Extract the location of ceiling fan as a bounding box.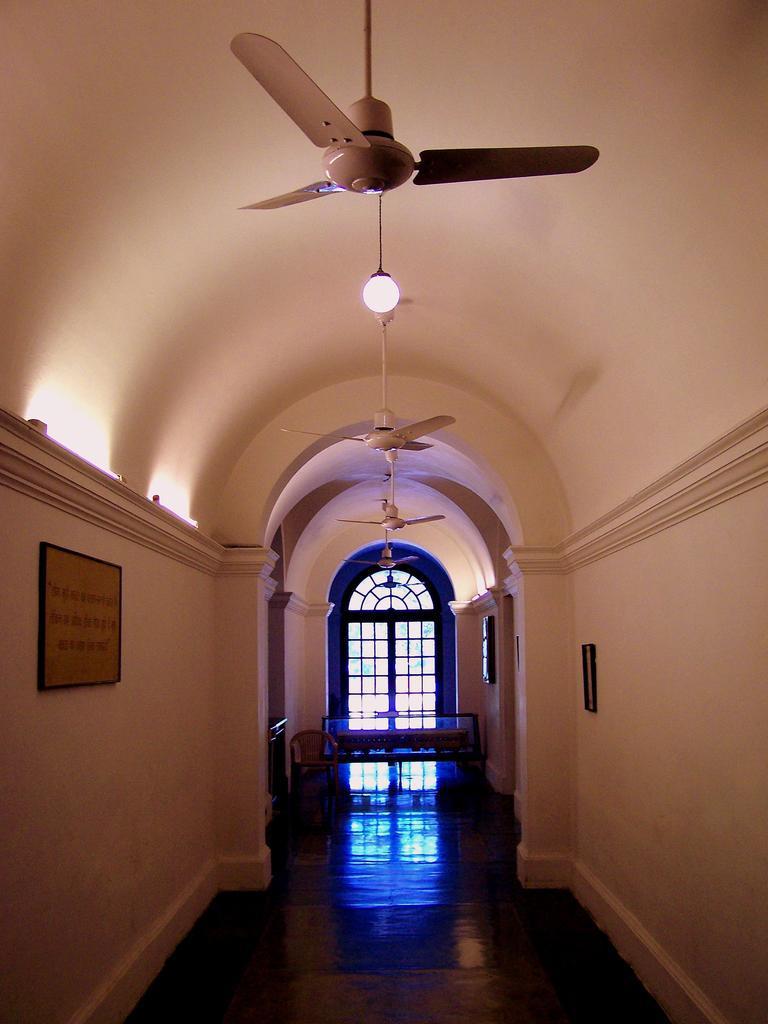
box(332, 452, 447, 530).
